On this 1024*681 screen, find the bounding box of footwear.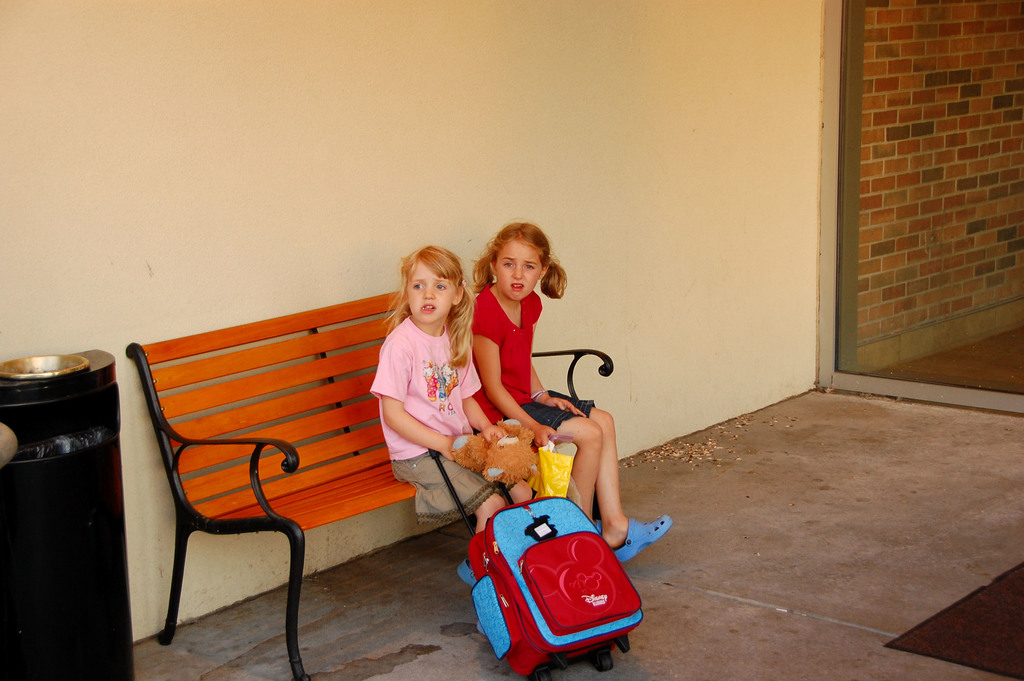
Bounding box: <box>596,521,598,545</box>.
